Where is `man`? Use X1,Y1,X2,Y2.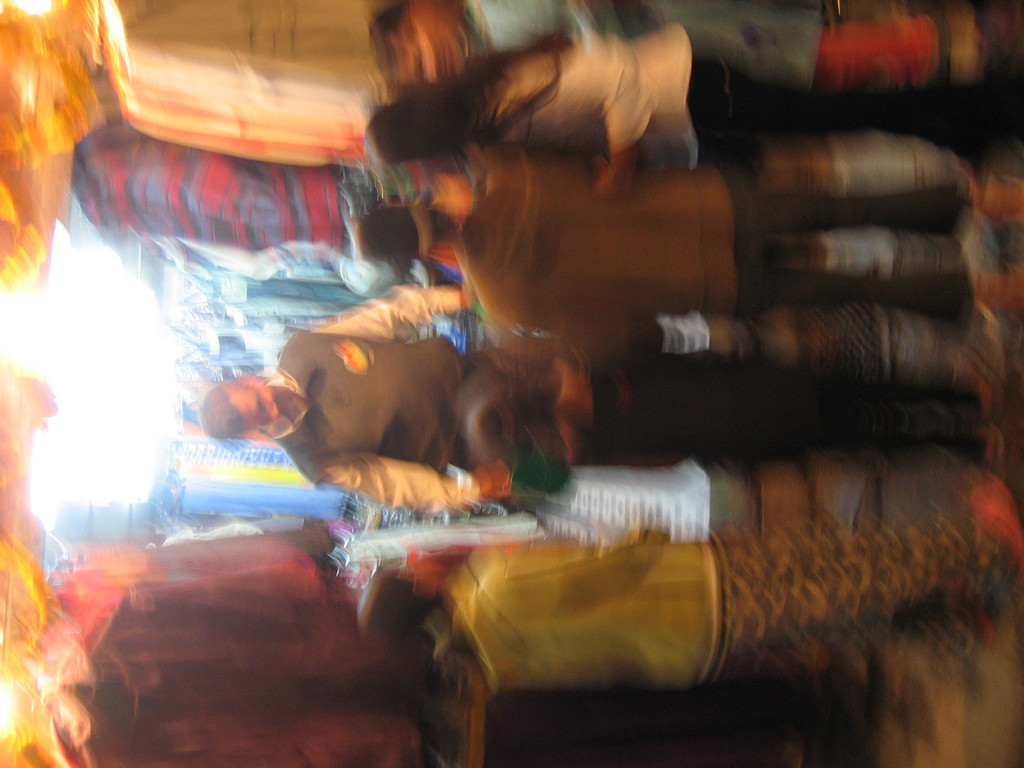
195,283,562,501.
